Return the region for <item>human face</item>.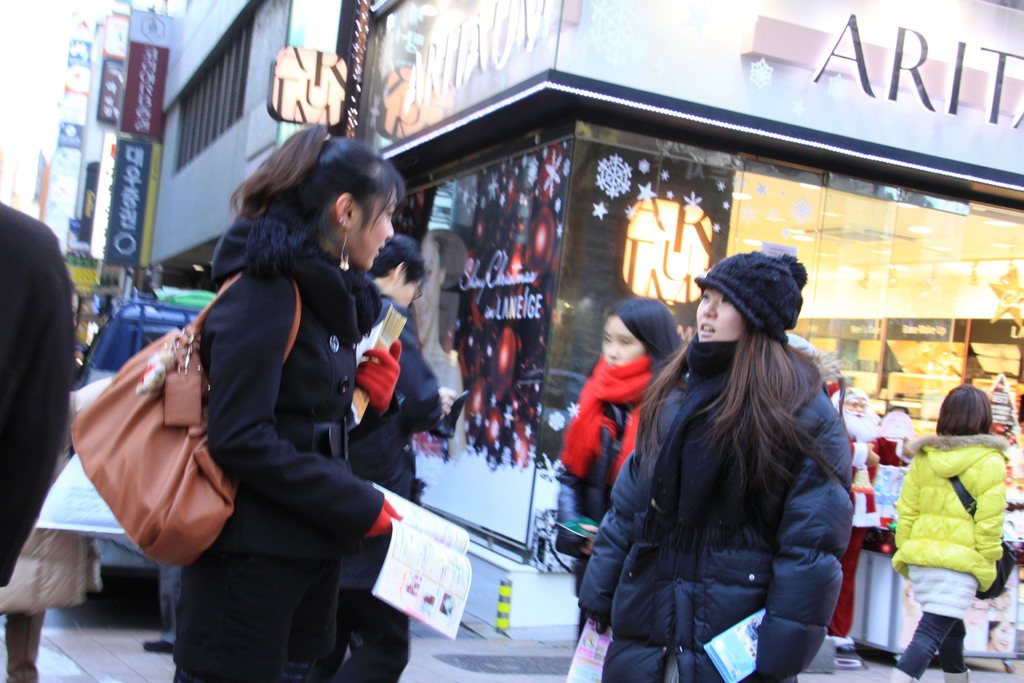
l=348, t=180, r=396, b=280.
